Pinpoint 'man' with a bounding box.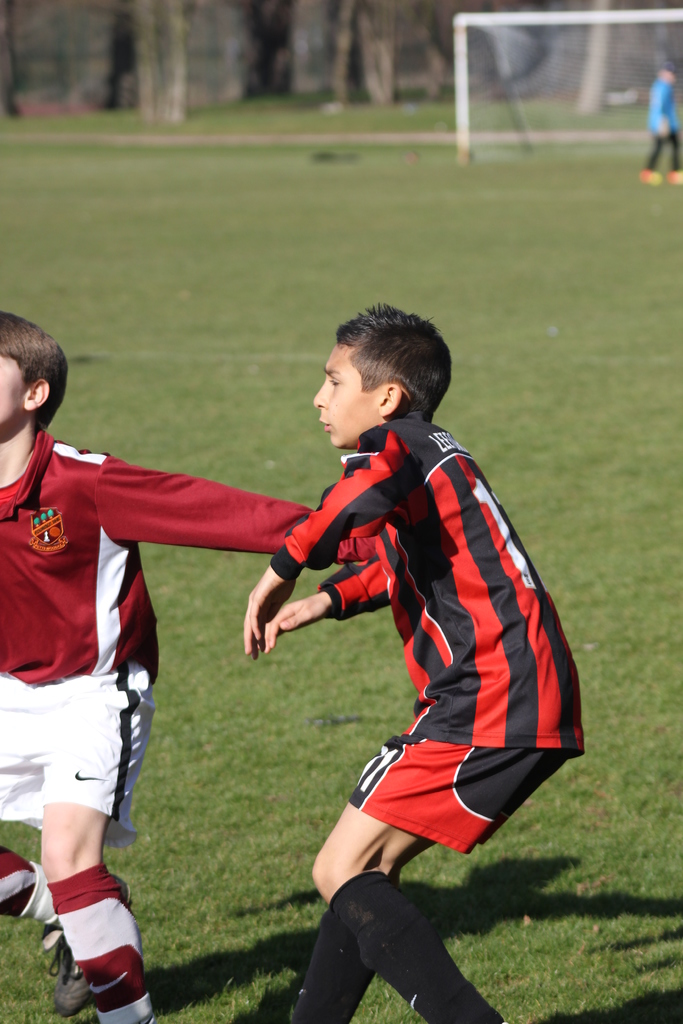
crop(233, 296, 579, 1022).
